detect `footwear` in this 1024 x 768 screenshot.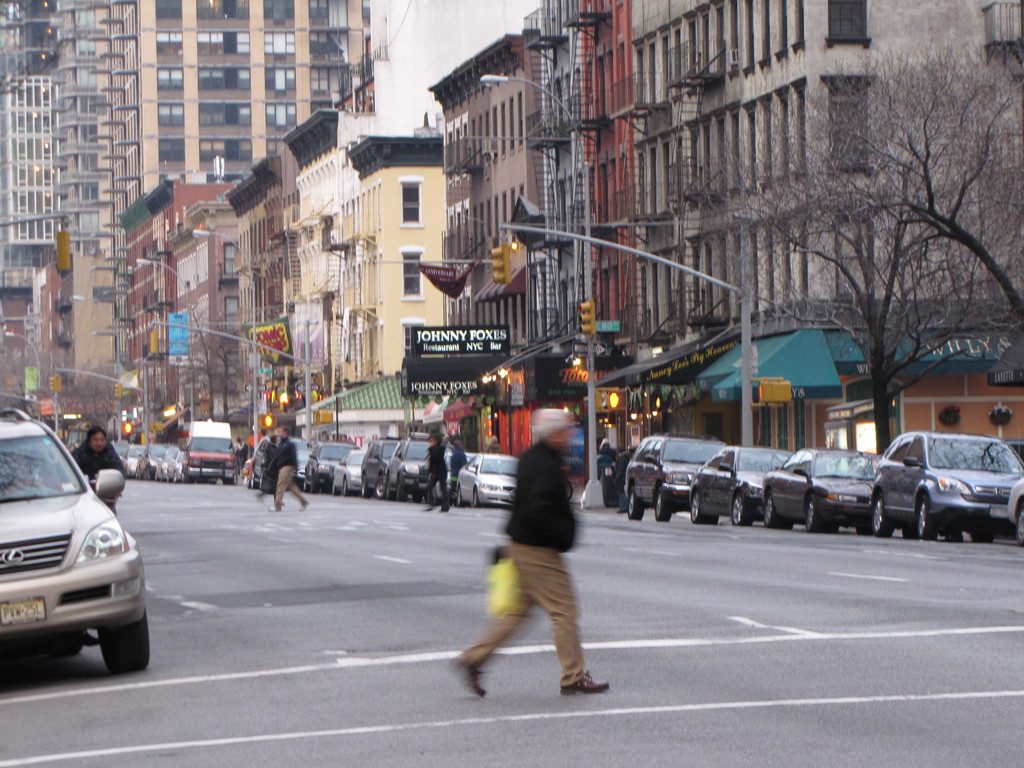
Detection: <bbox>557, 672, 609, 693</bbox>.
